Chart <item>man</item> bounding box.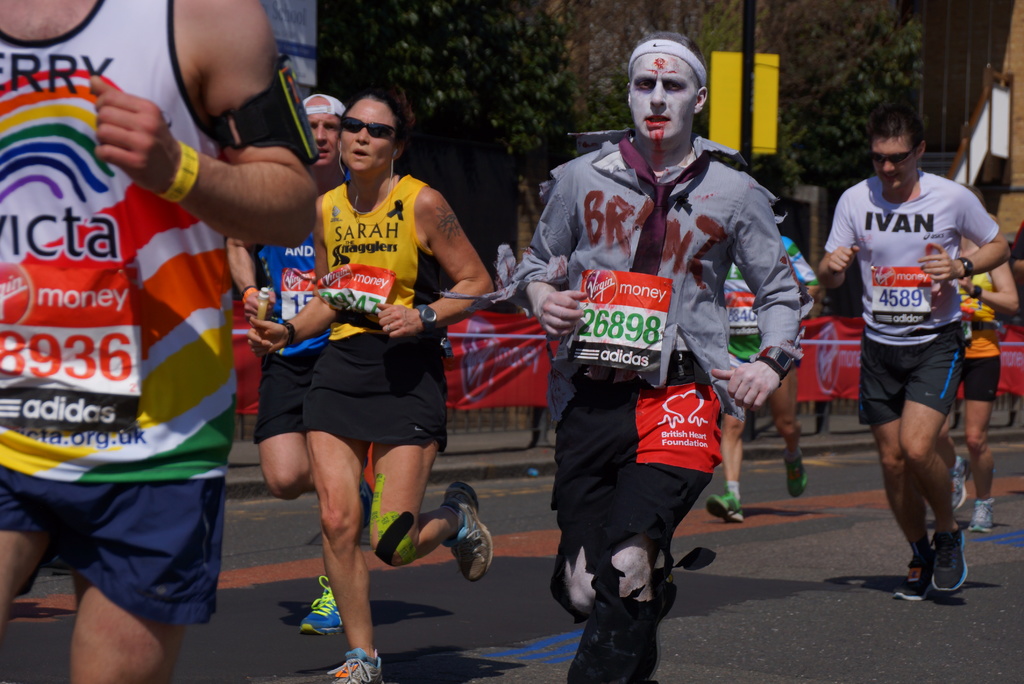
Charted: (512, 32, 804, 683).
